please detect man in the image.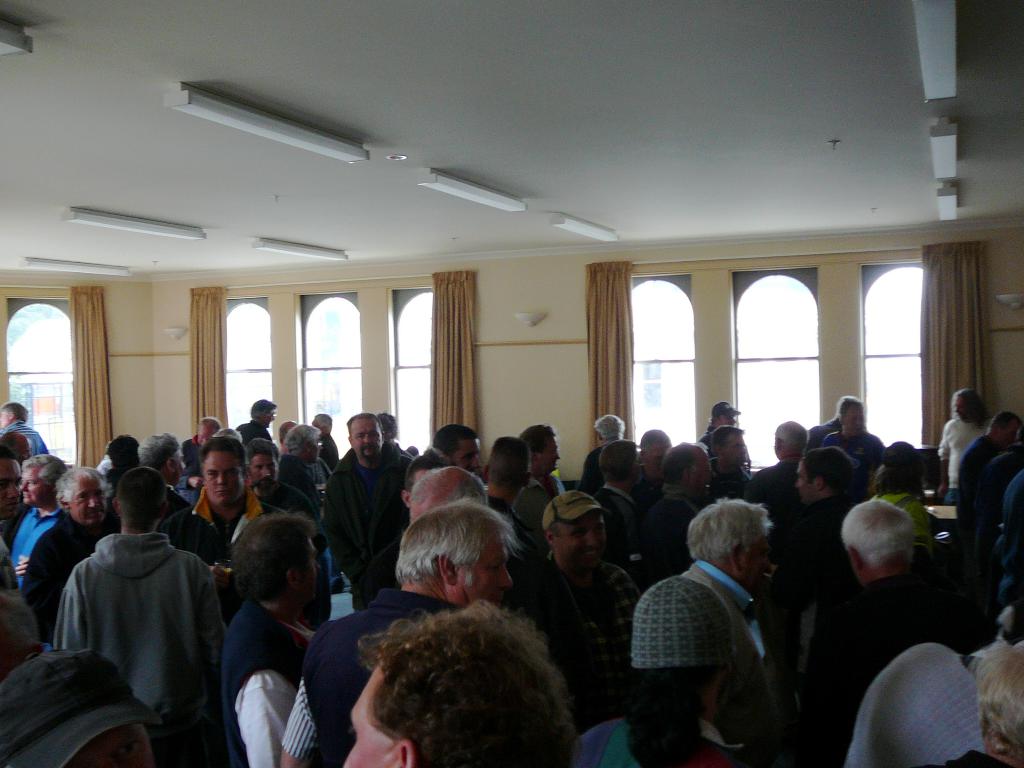
region(226, 395, 278, 456).
